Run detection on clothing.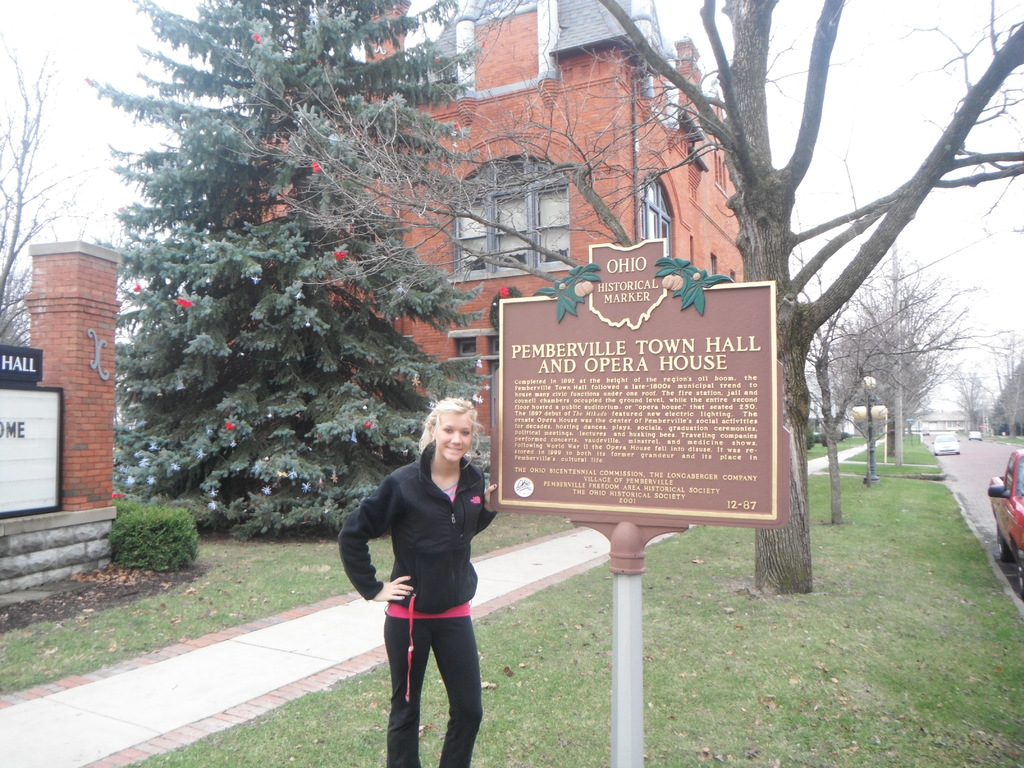
Result: <bbox>321, 458, 512, 767</bbox>.
